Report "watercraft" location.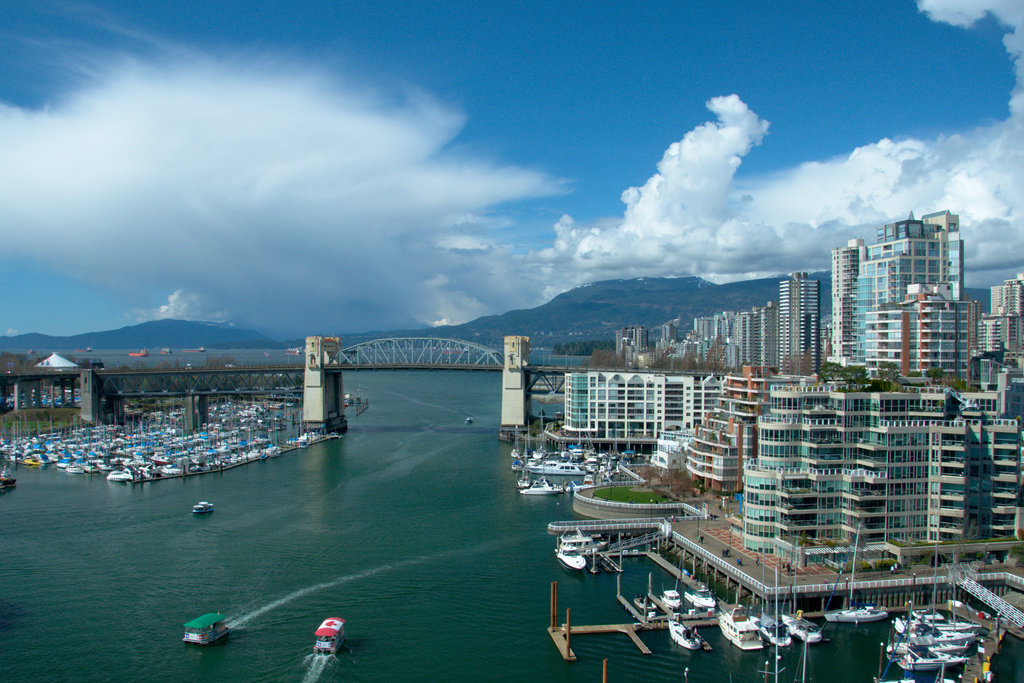
Report: 517 478 566 503.
